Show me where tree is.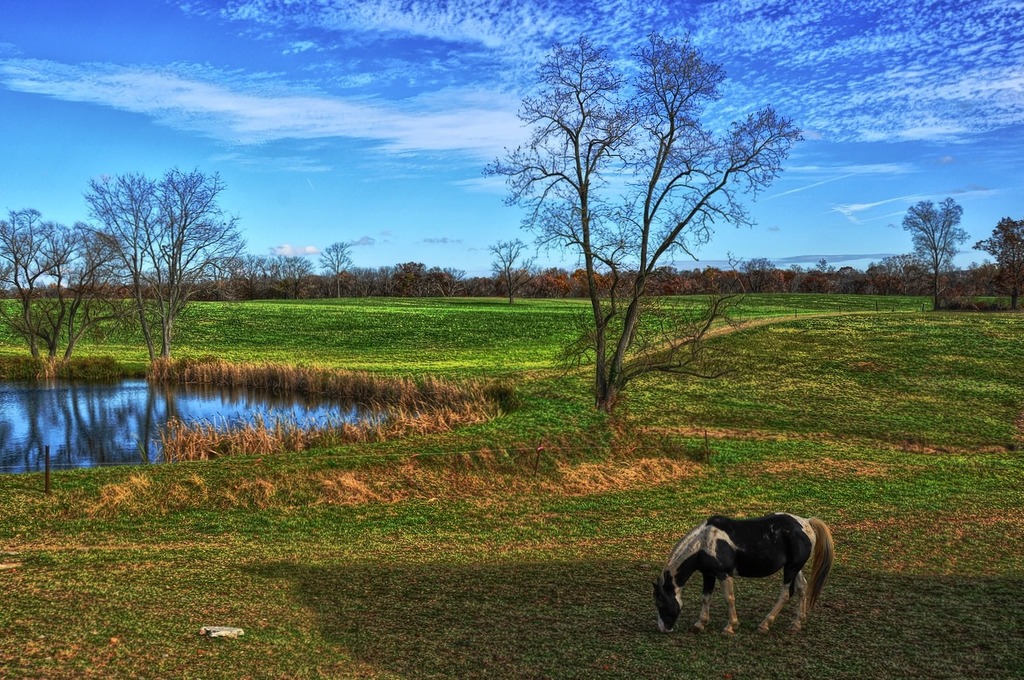
tree is at 312/236/356/296.
